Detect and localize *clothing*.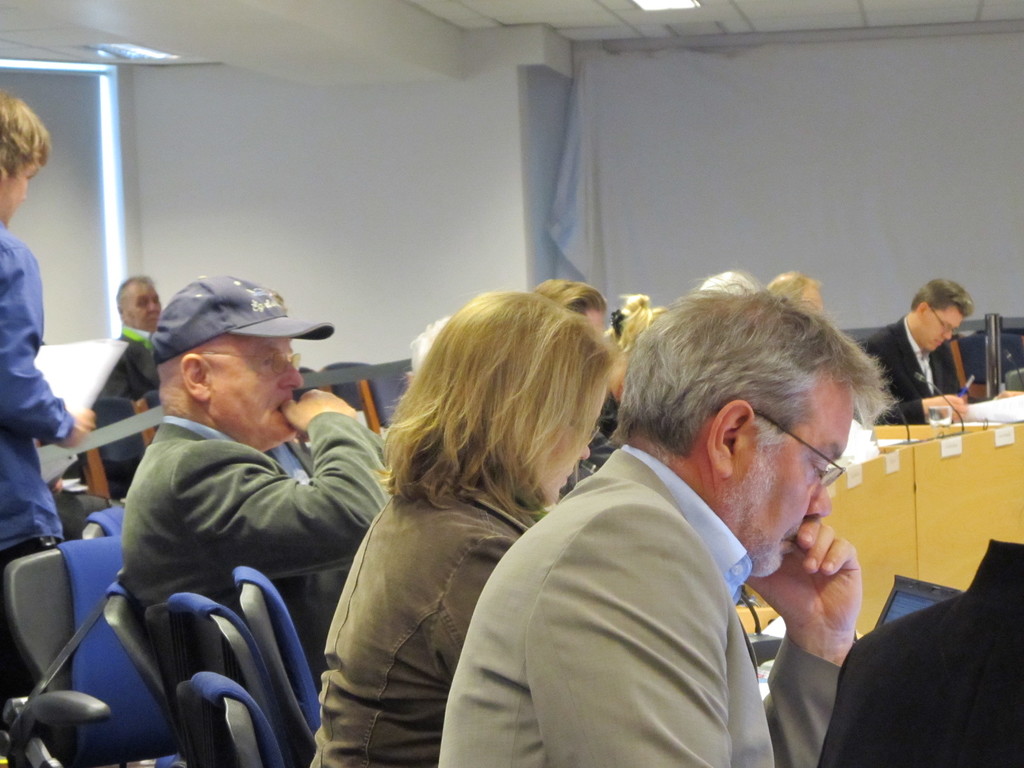
Localized at bbox(438, 444, 840, 767).
